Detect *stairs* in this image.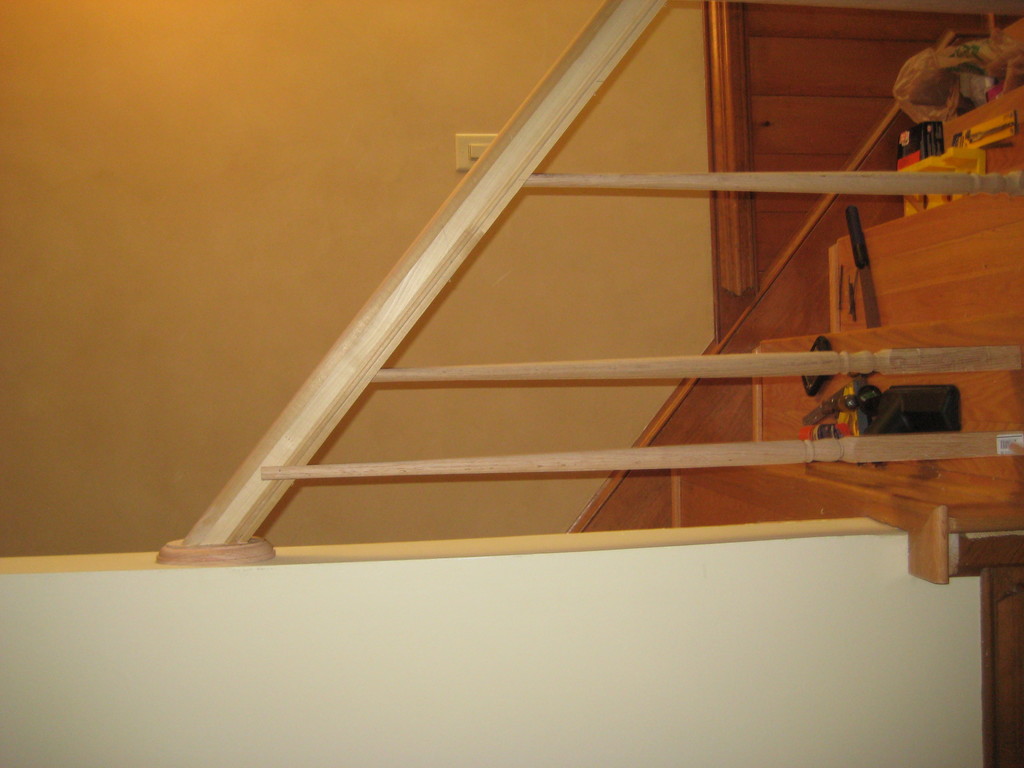
Detection: box=[673, 19, 1023, 586].
